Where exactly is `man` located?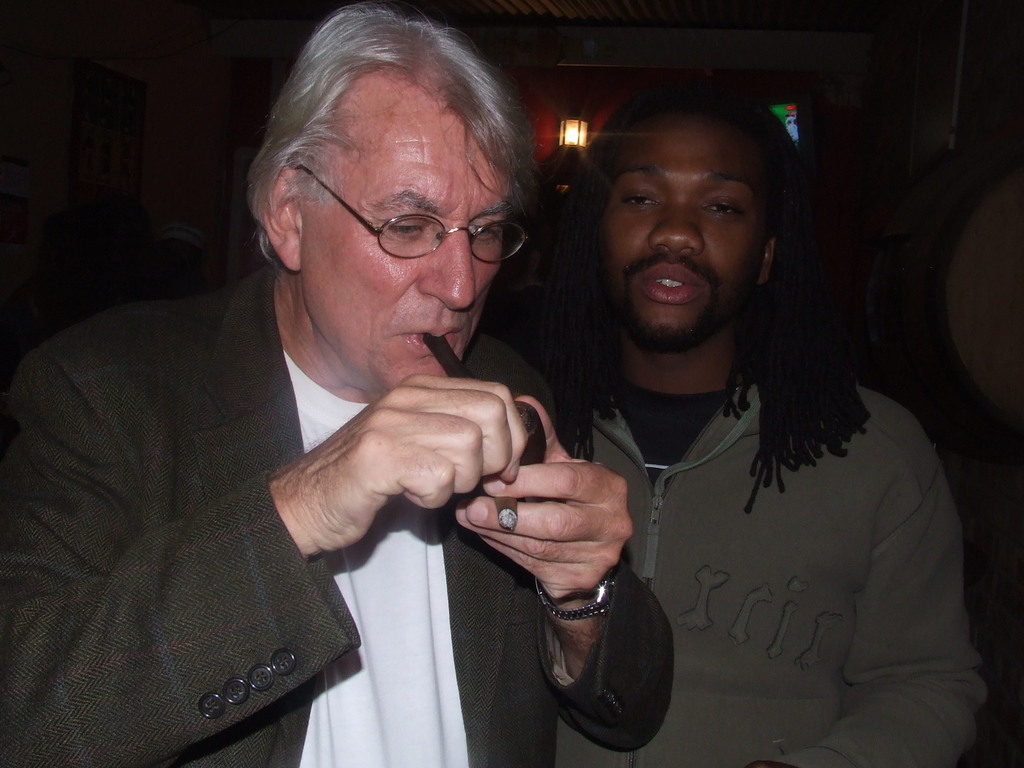
Its bounding box is 529:68:987:767.
